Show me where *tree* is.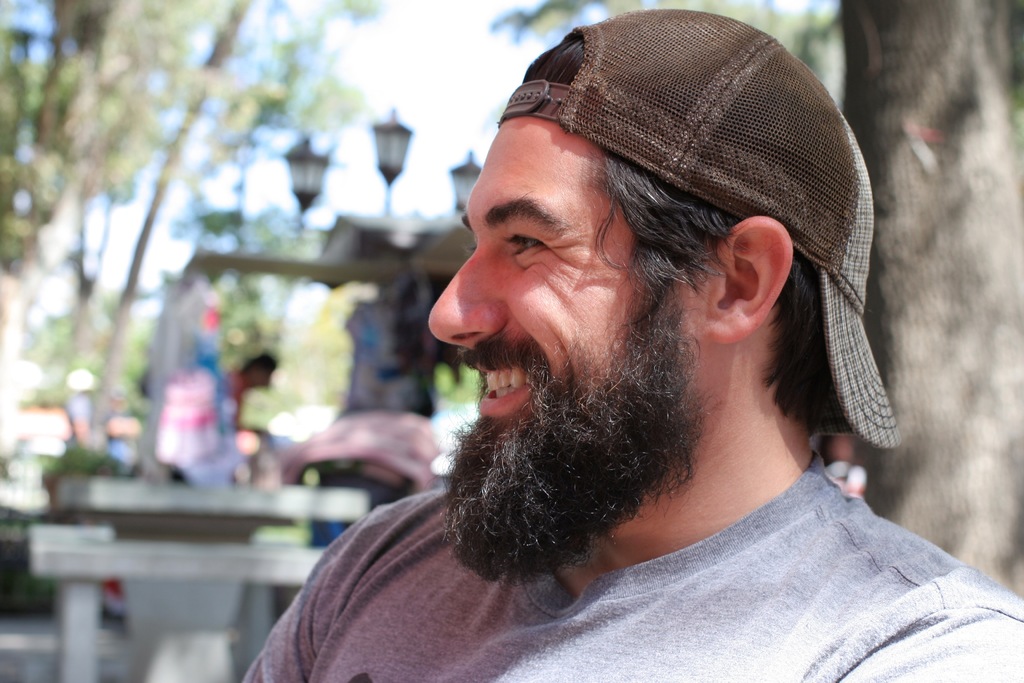
*tree* is at 73,0,385,446.
